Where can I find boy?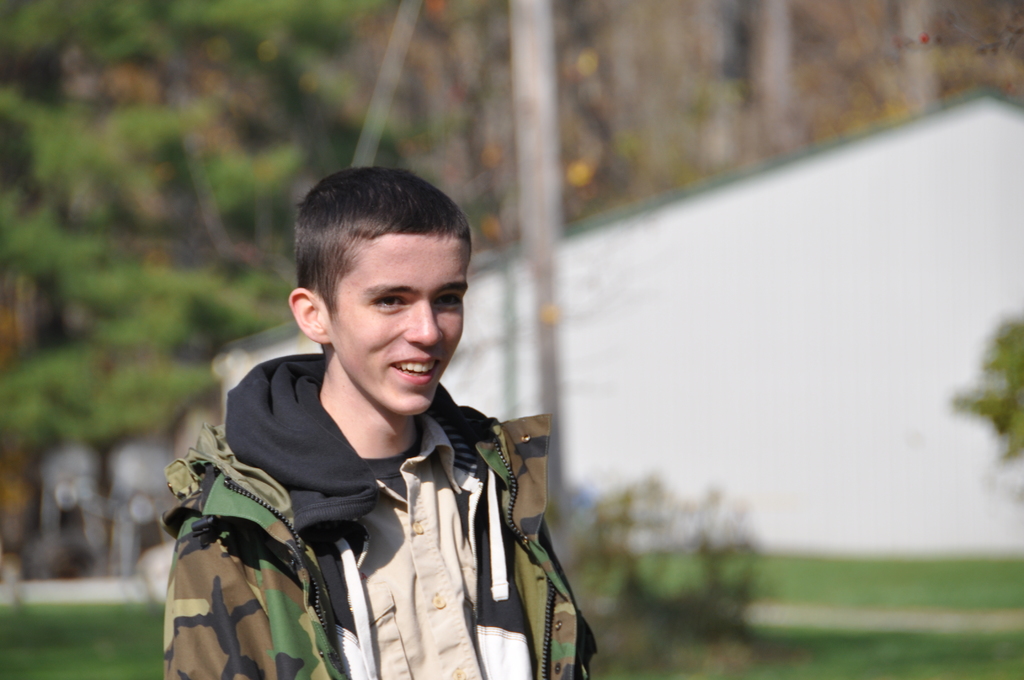
You can find it at l=164, t=154, r=596, b=676.
